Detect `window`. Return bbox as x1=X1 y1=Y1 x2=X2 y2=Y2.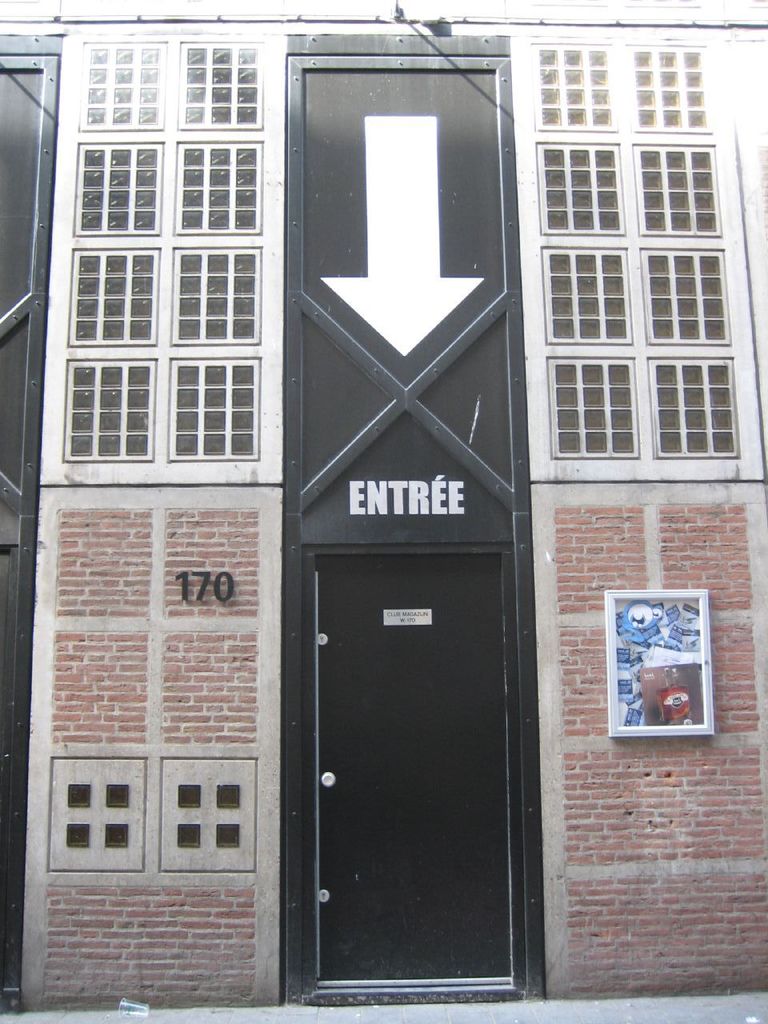
x1=164 y1=356 x2=270 y2=361.
